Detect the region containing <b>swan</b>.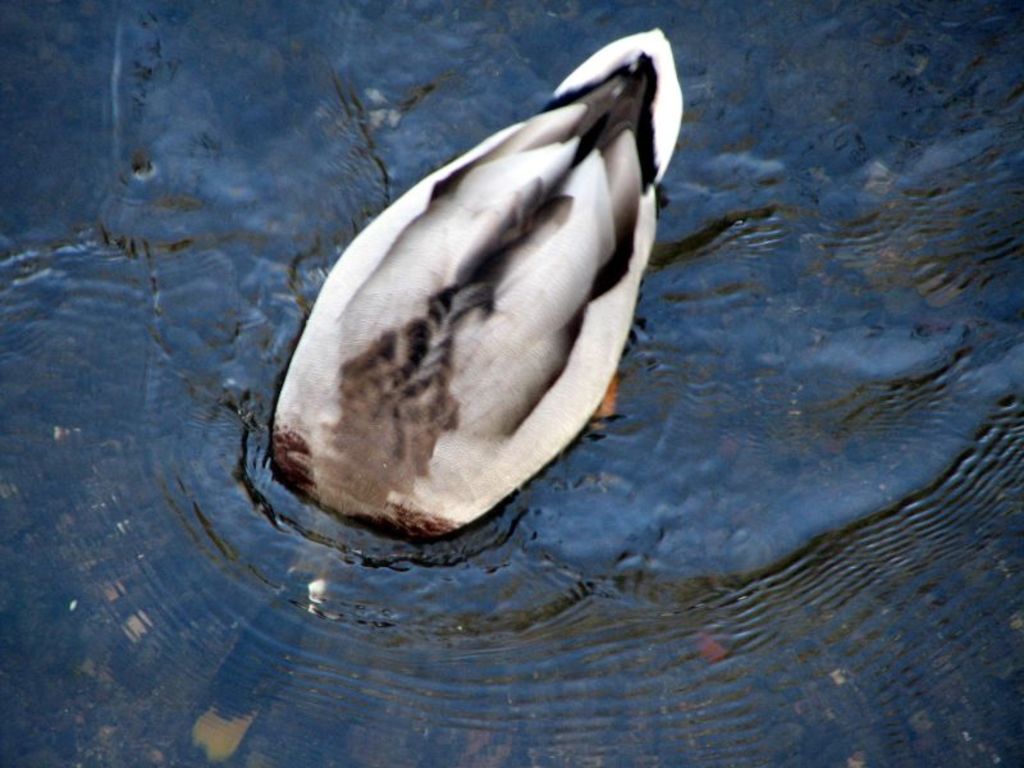
{"x1": 274, "y1": 44, "x2": 708, "y2": 580}.
